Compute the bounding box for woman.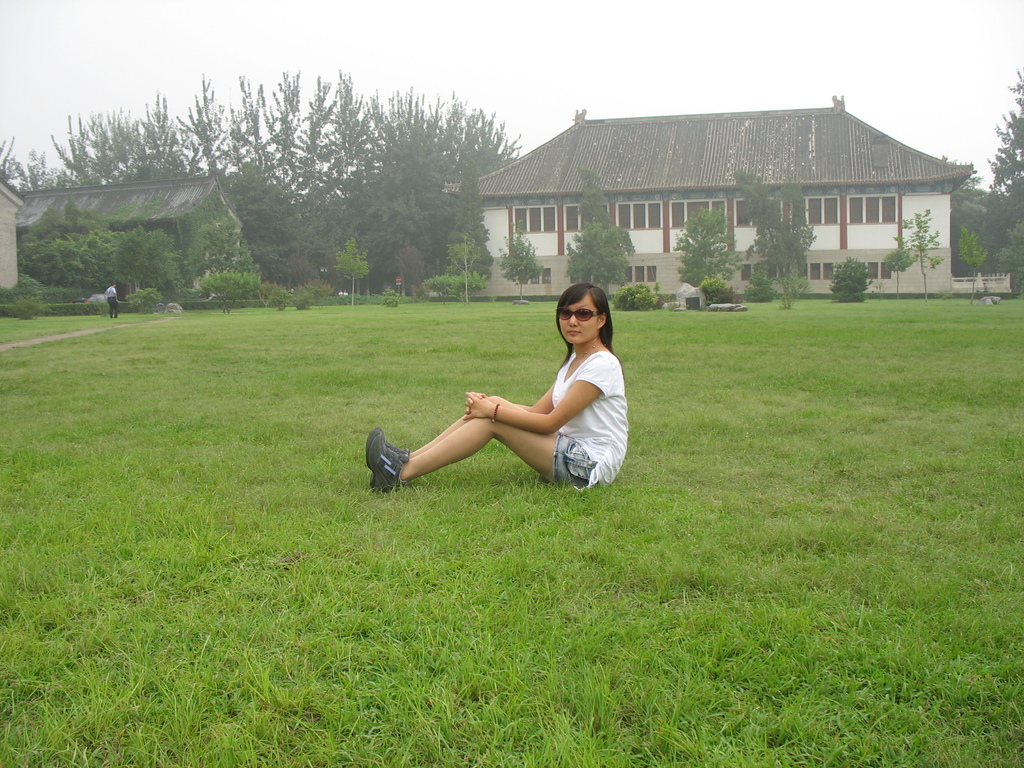
bbox(398, 276, 641, 518).
